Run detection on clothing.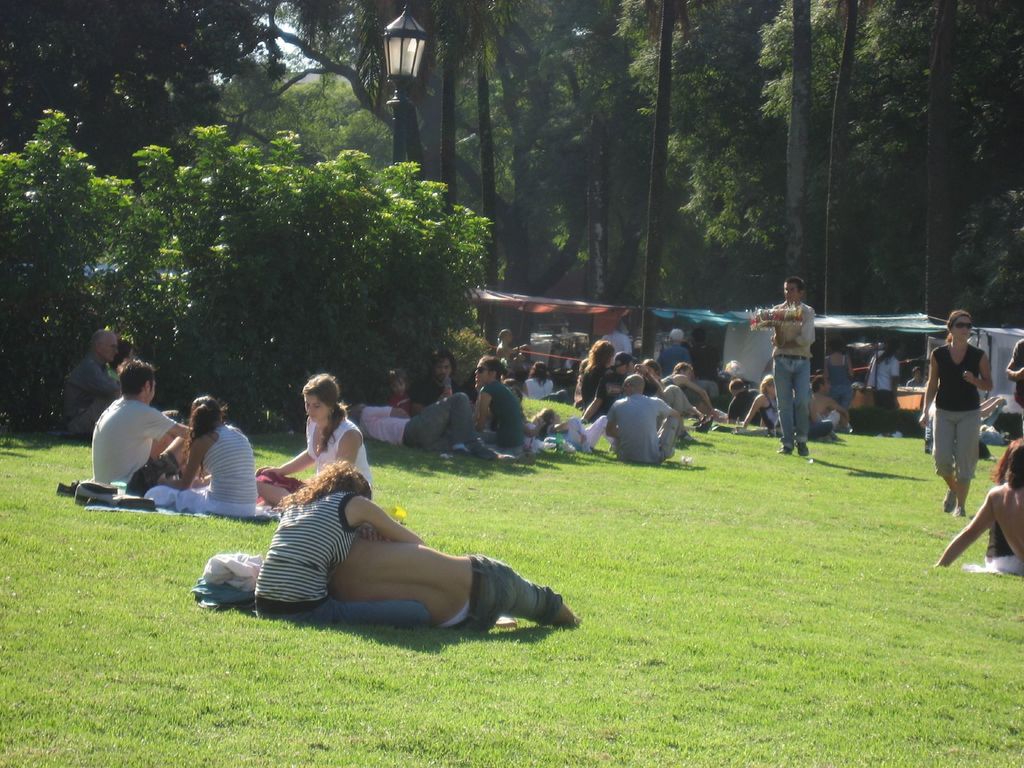
Result: bbox=[820, 355, 854, 415].
